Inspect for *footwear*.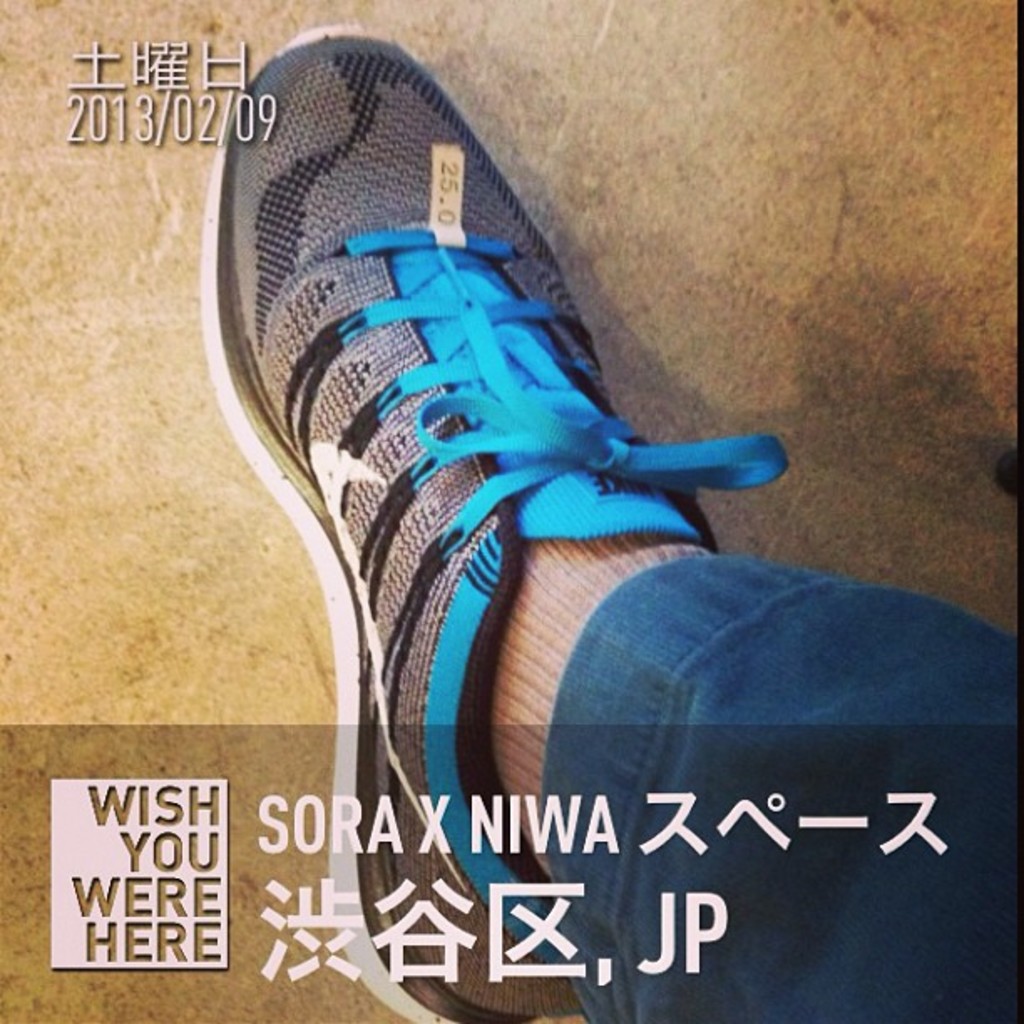
Inspection: 189/15/796/1022.
